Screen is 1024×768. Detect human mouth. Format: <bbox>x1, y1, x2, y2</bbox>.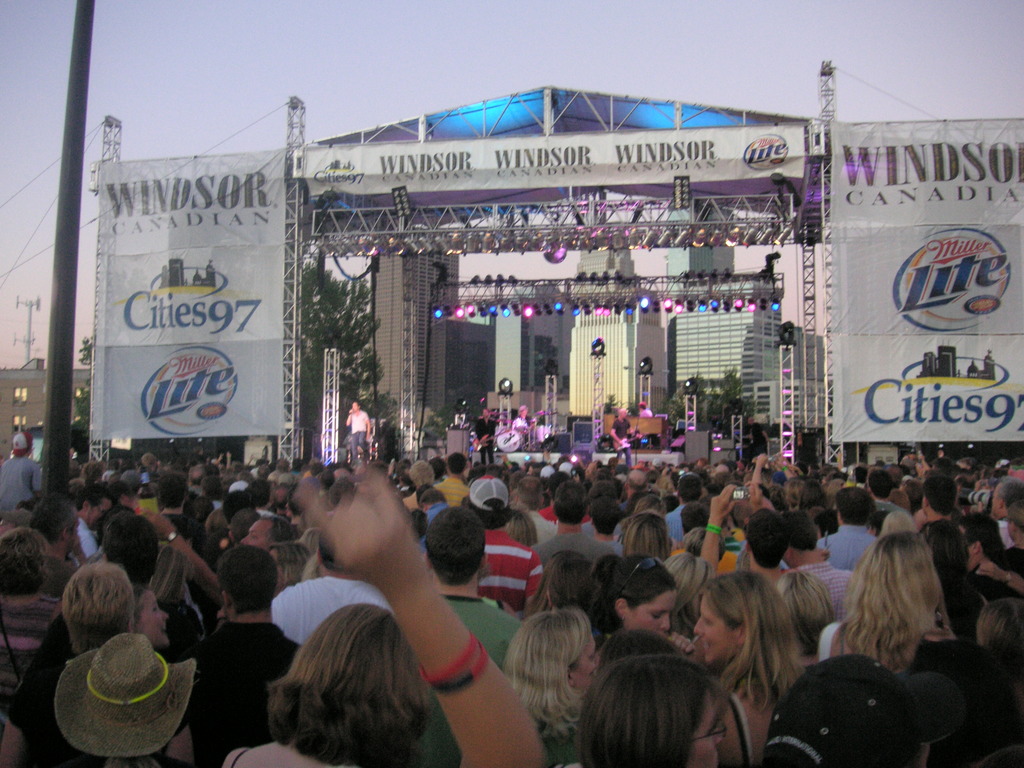
<bbox>700, 639, 707, 652</bbox>.
